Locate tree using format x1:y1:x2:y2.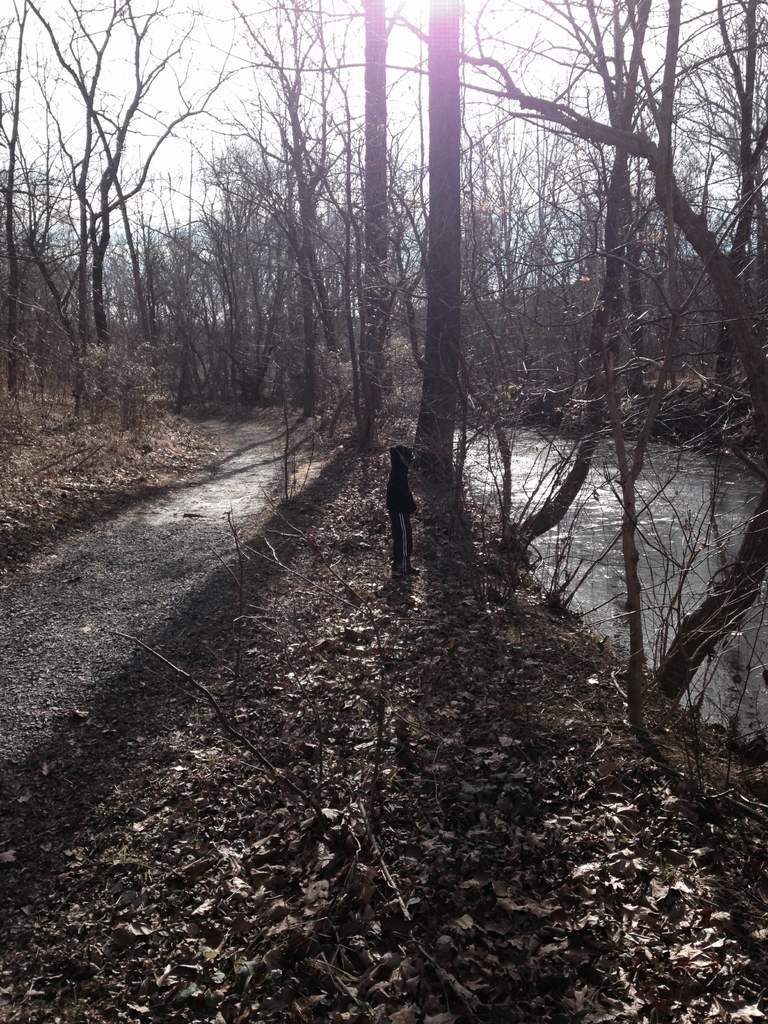
514:63:586:313.
